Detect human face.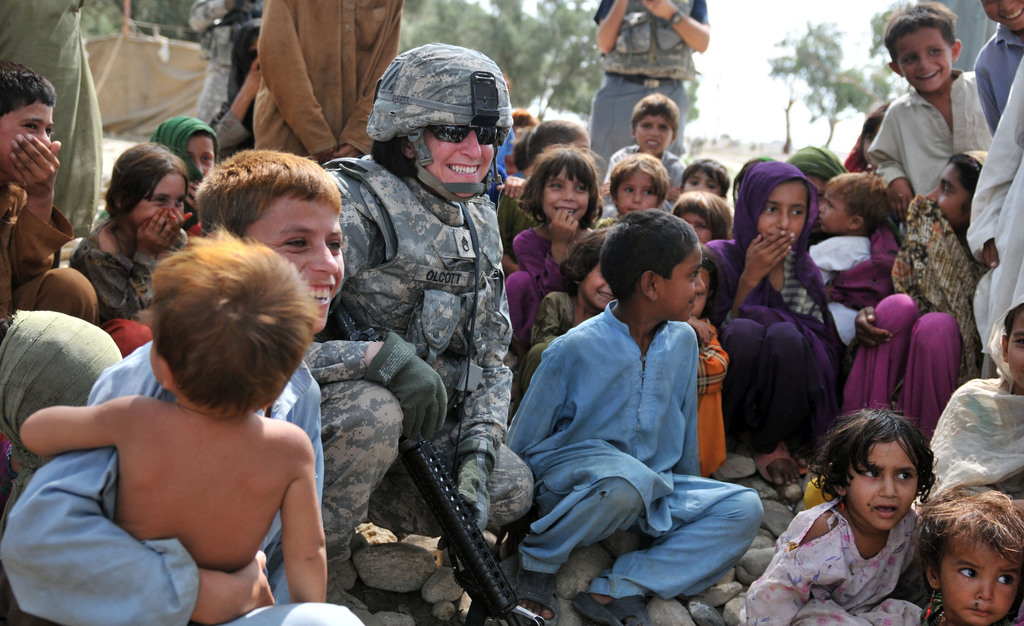
Detected at (939, 538, 1021, 625).
